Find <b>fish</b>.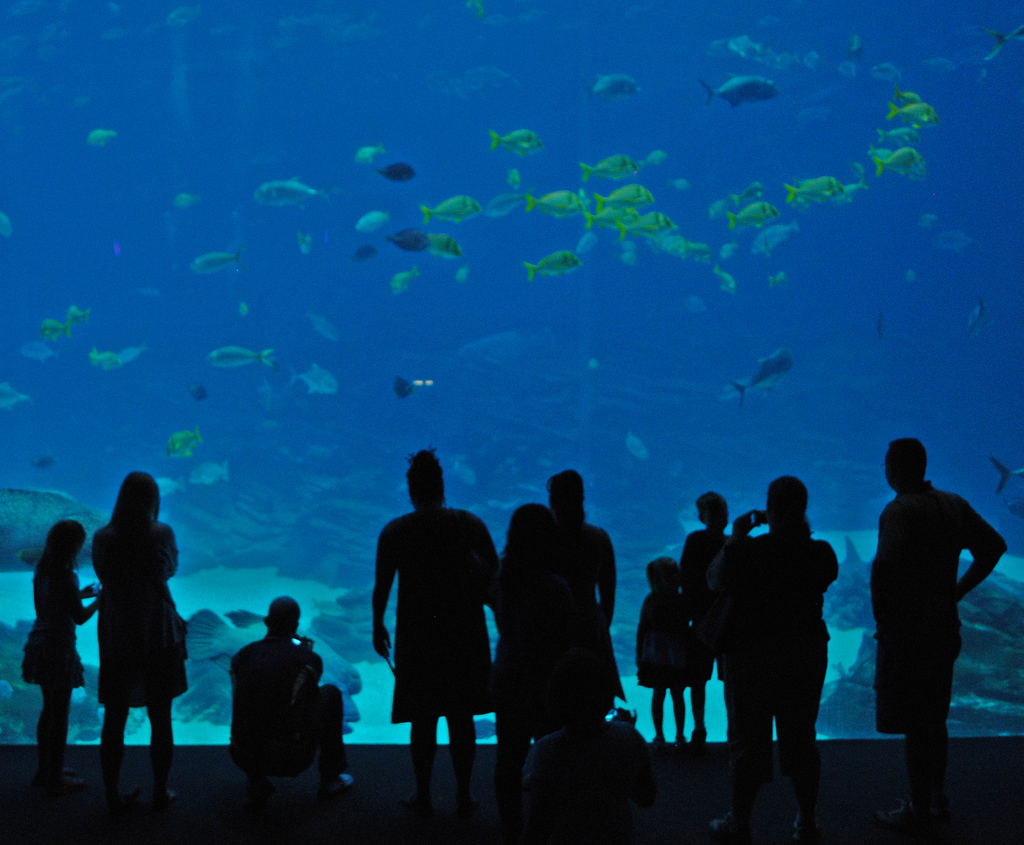
left=305, top=306, right=337, bottom=344.
